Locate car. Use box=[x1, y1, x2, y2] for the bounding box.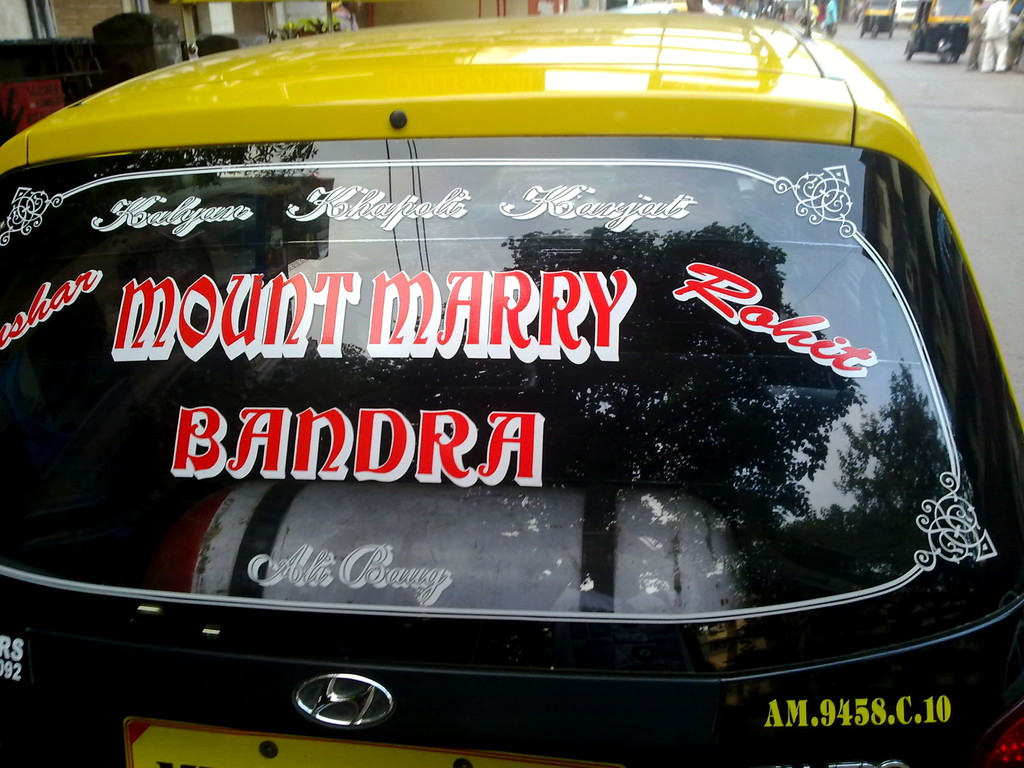
box=[0, 7, 1023, 767].
